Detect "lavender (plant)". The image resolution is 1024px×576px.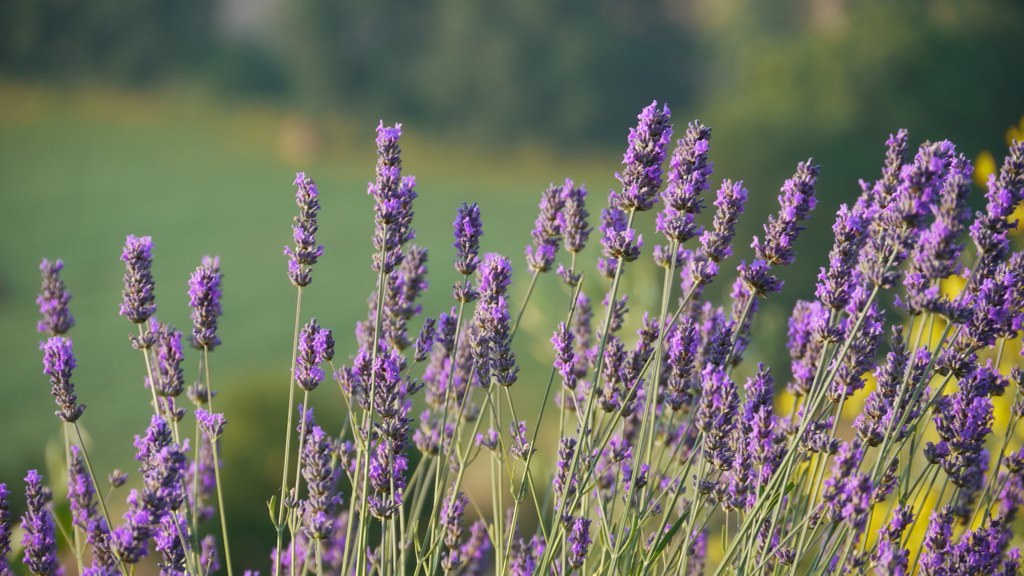
(x1=399, y1=174, x2=414, y2=270).
